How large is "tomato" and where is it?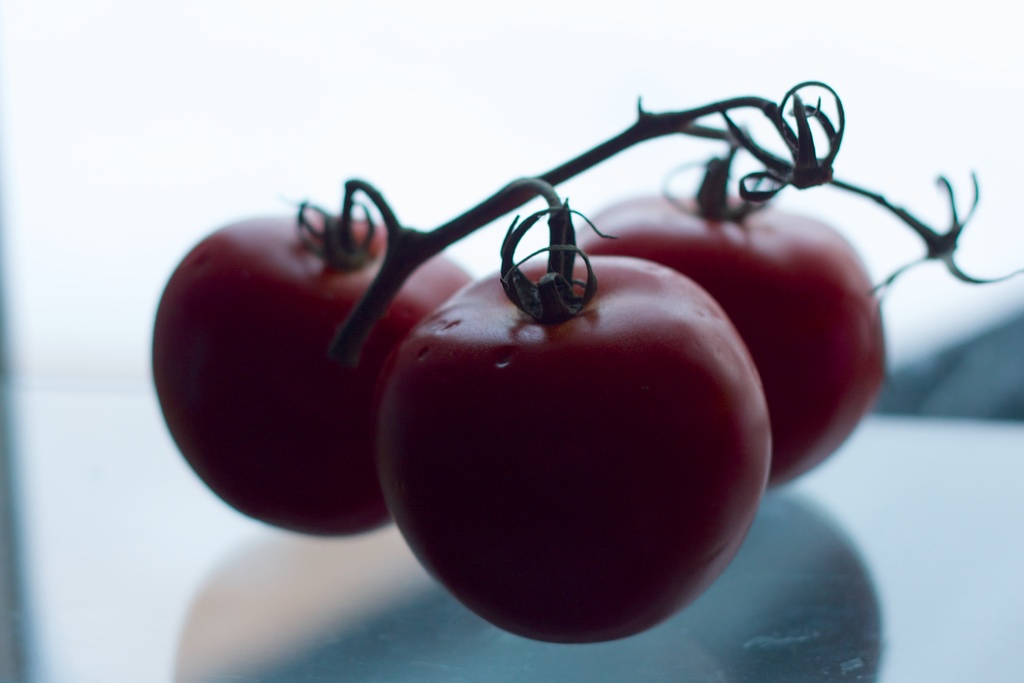
Bounding box: x1=148 y1=204 x2=477 y2=537.
